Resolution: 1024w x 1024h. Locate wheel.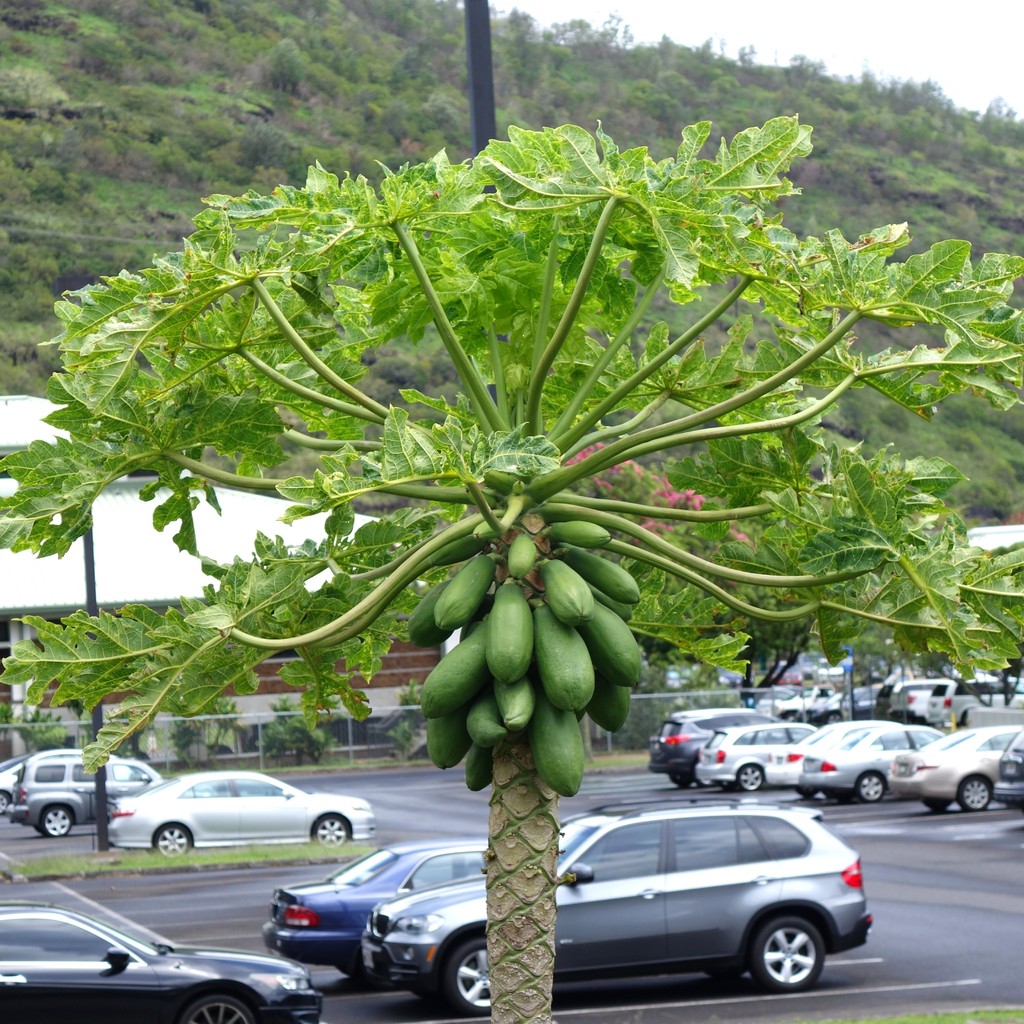
Rect(961, 774, 996, 812).
